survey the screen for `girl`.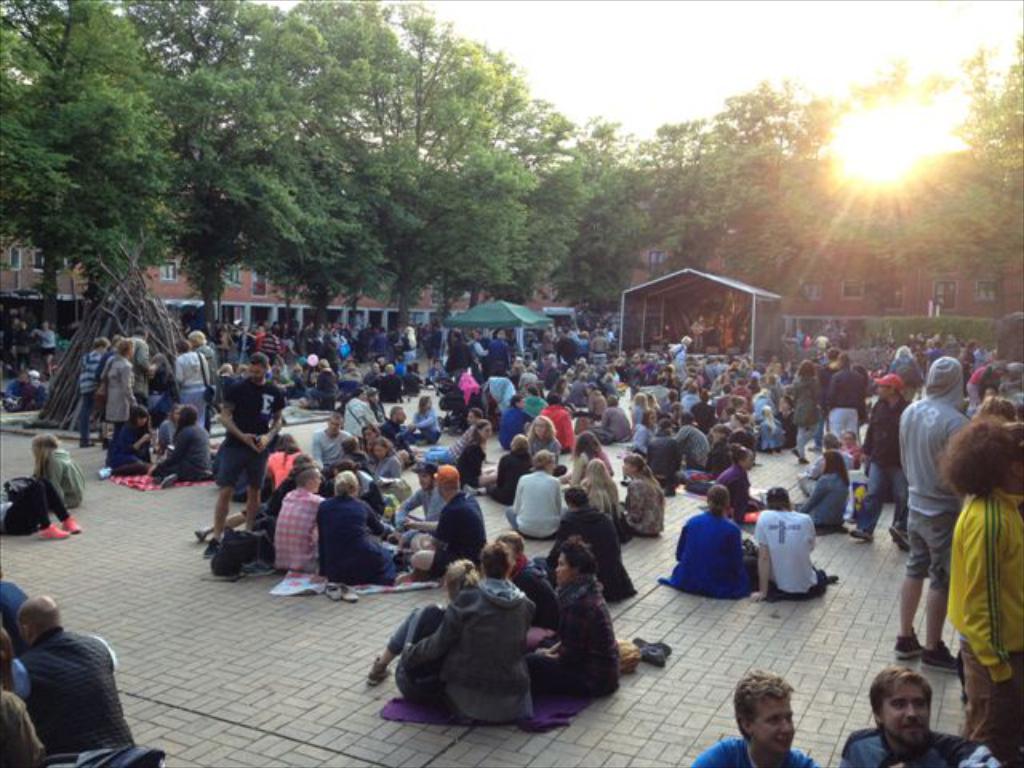
Survey found: rect(30, 429, 96, 512).
